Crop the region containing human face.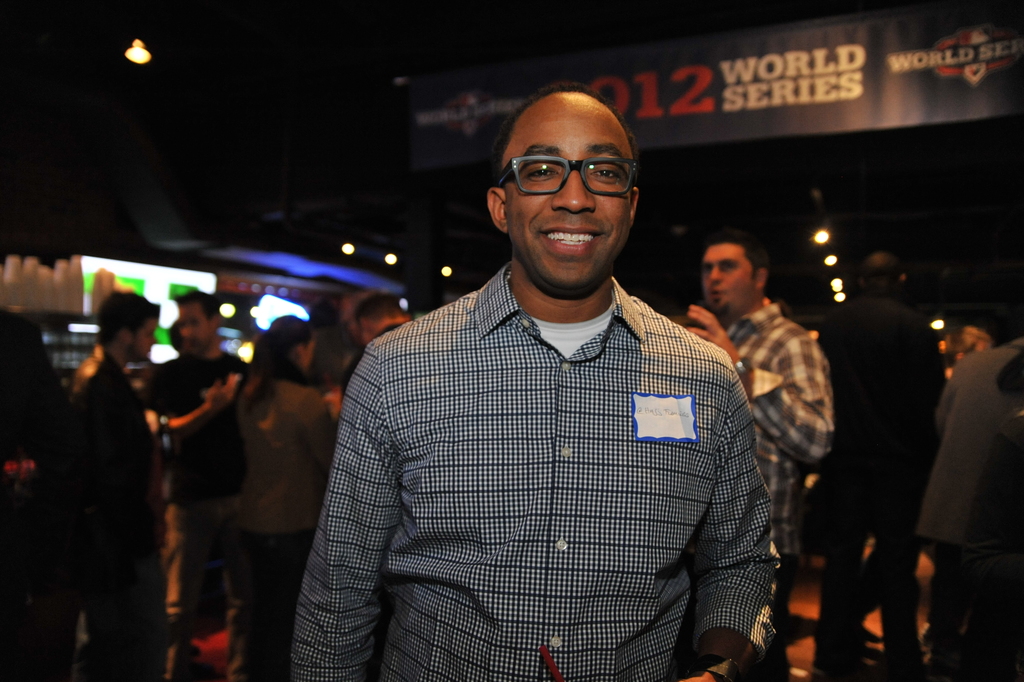
Crop region: left=133, top=321, right=156, bottom=364.
